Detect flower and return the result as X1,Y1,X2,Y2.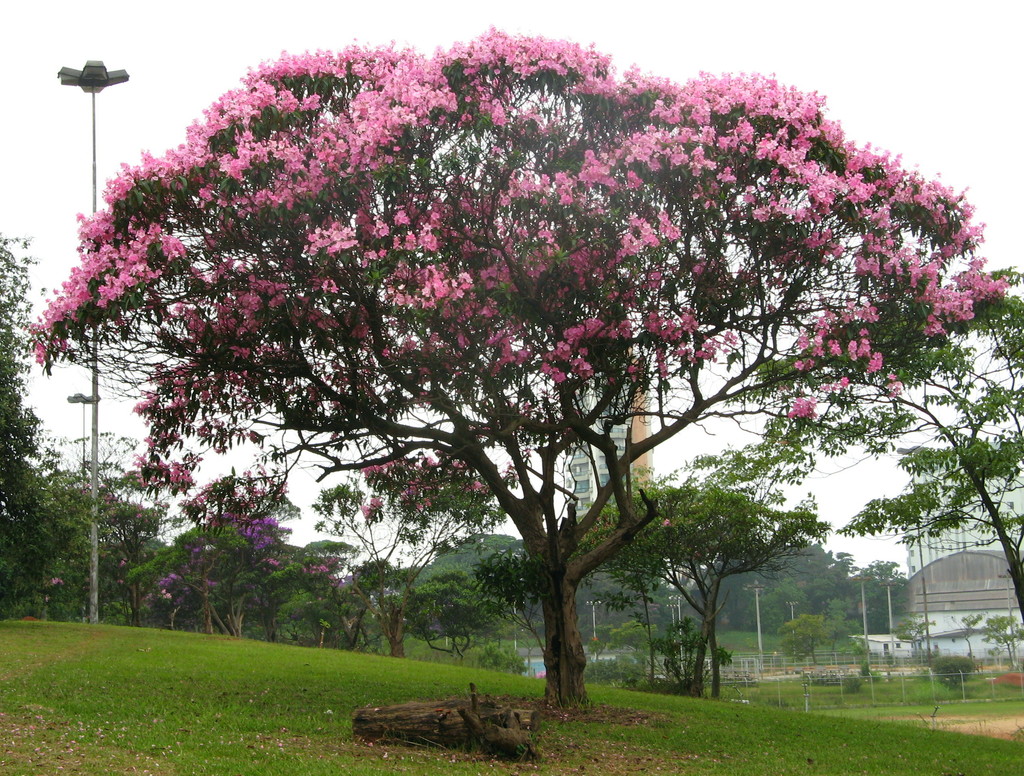
792,397,817,425.
